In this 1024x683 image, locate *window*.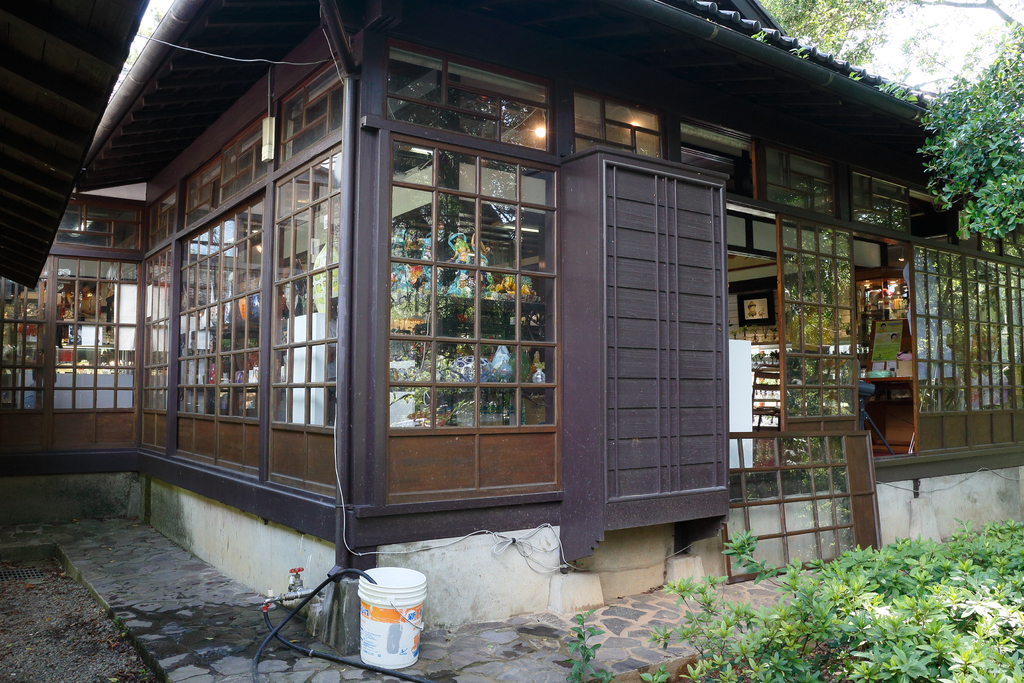
Bounding box: (x1=145, y1=193, x2=173, y2=252).
